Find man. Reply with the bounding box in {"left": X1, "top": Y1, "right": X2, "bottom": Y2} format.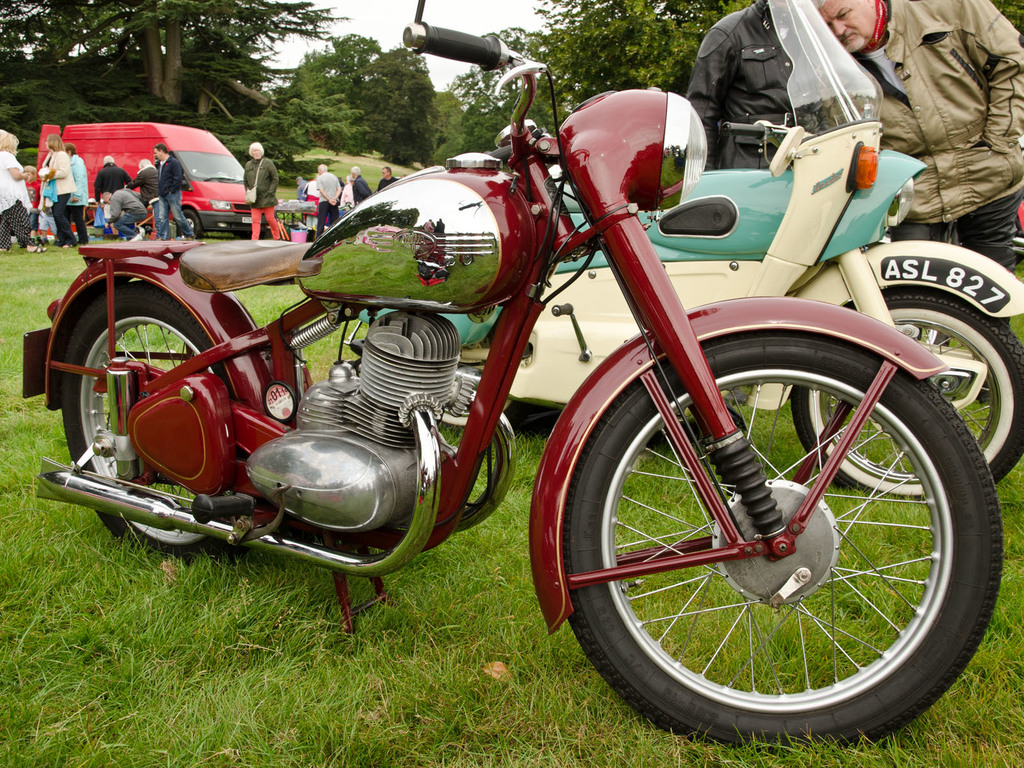
{"left": 310, "top": 163, "right": 337, "bottom": 248}.
